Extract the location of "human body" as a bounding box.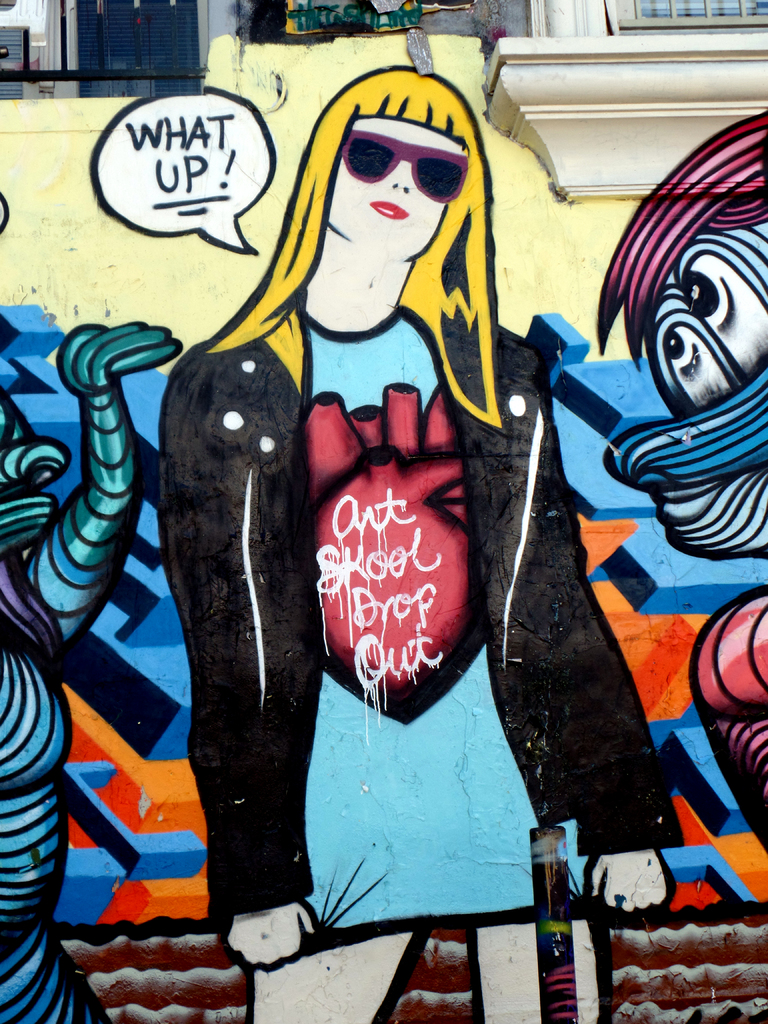
detection(0, 305, 179, 1023).
